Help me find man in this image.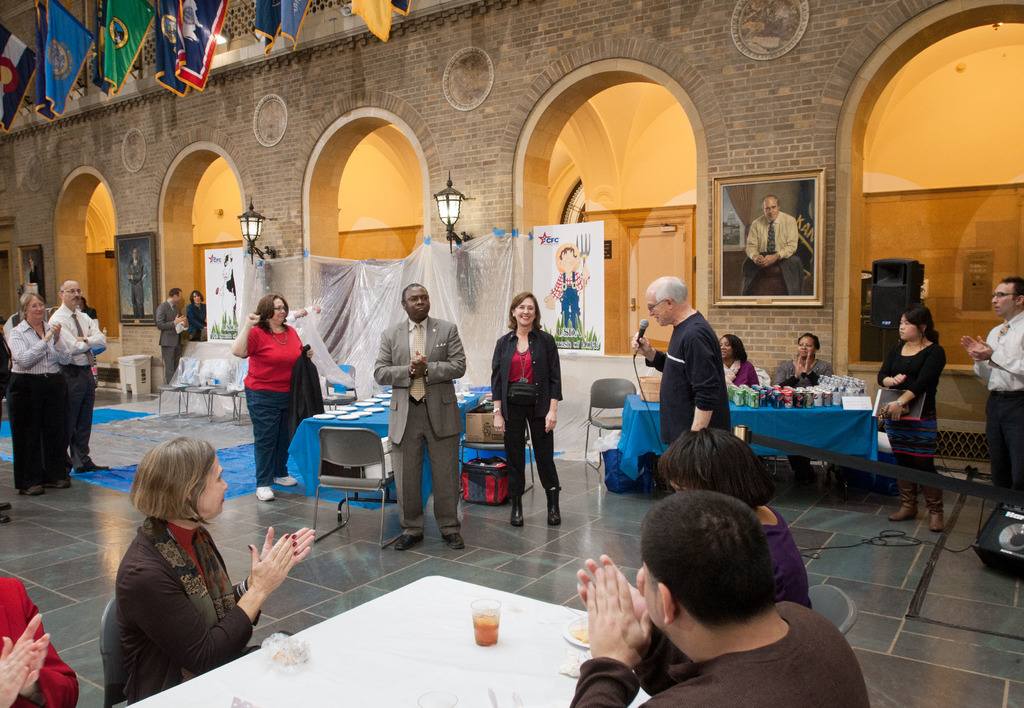
Found it: detection(559, 492, 875, 705).
